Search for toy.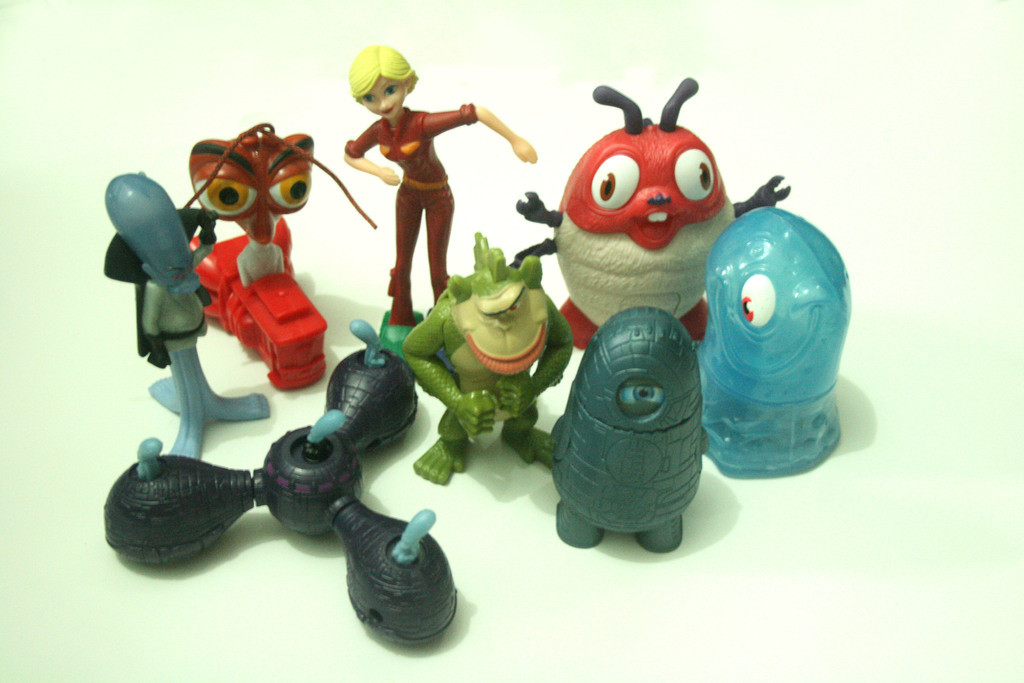
Found at 344,38,537,347.
